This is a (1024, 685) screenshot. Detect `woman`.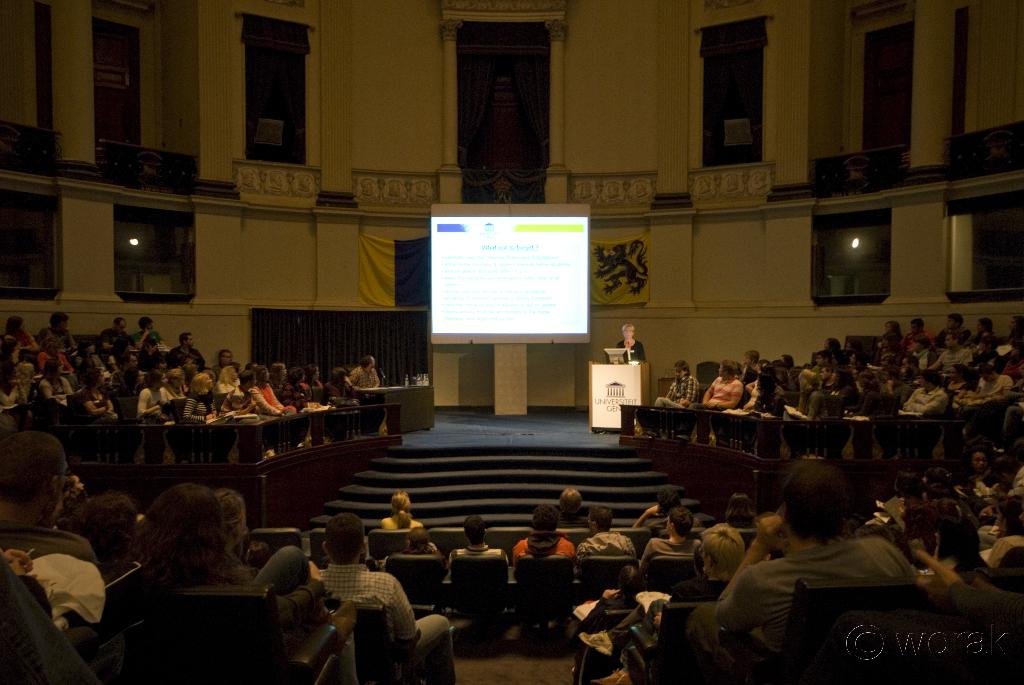
{"x1": 827, "y1": 364, "x2": 856, "y2": 387}.
